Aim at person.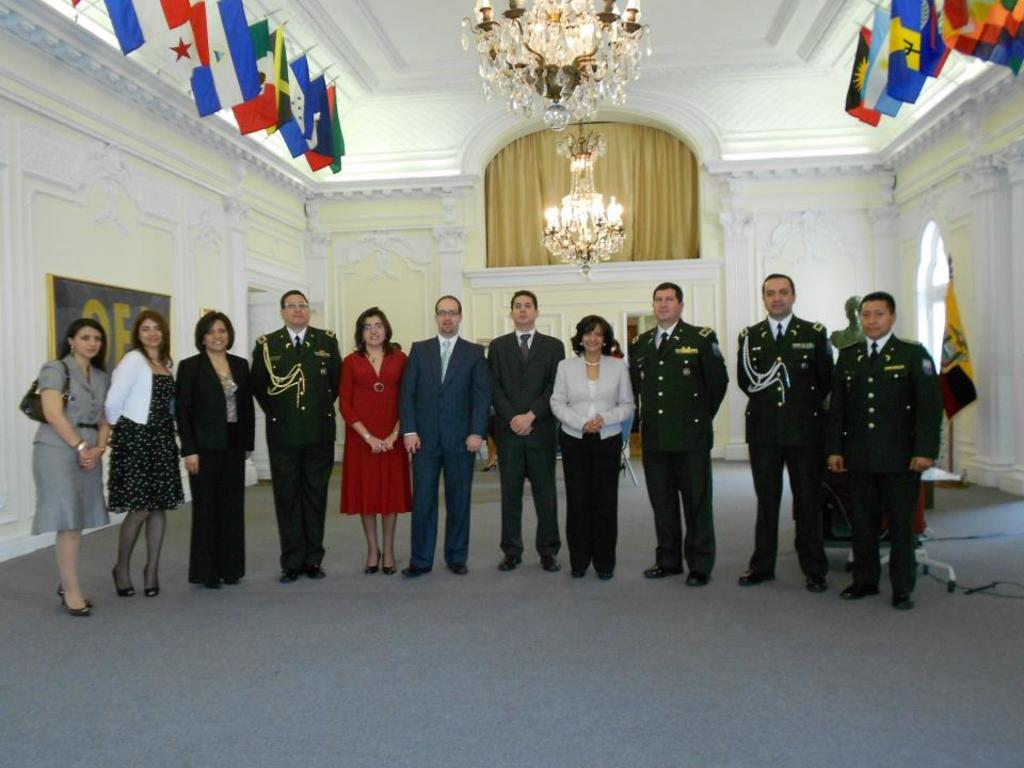
Aimed at (546, 316, 633, 583).
